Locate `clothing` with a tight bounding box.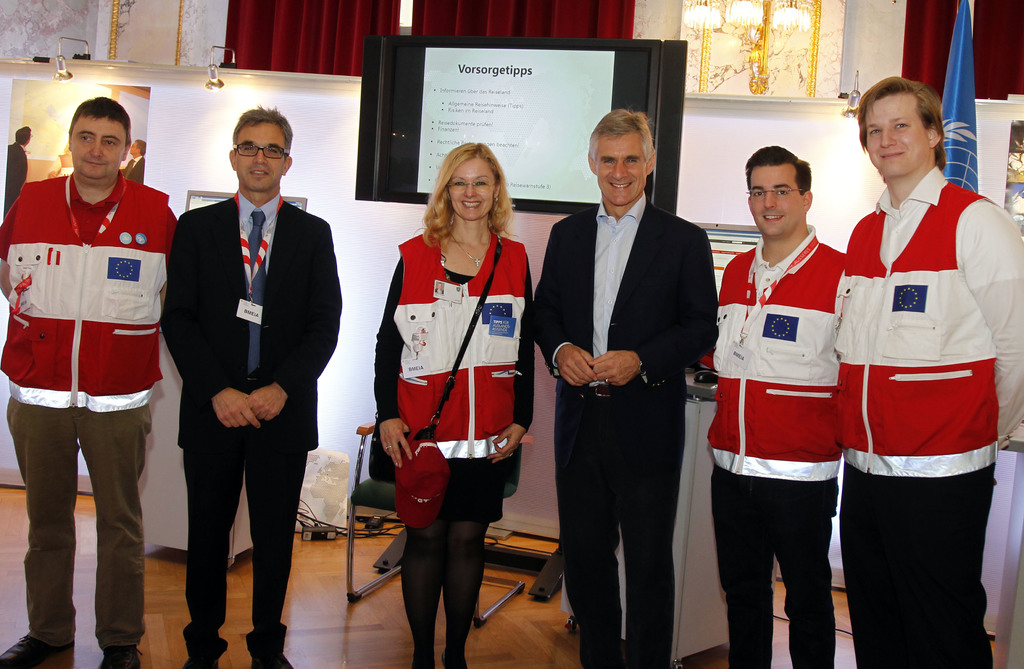
box(2, 168, 177, 409).
